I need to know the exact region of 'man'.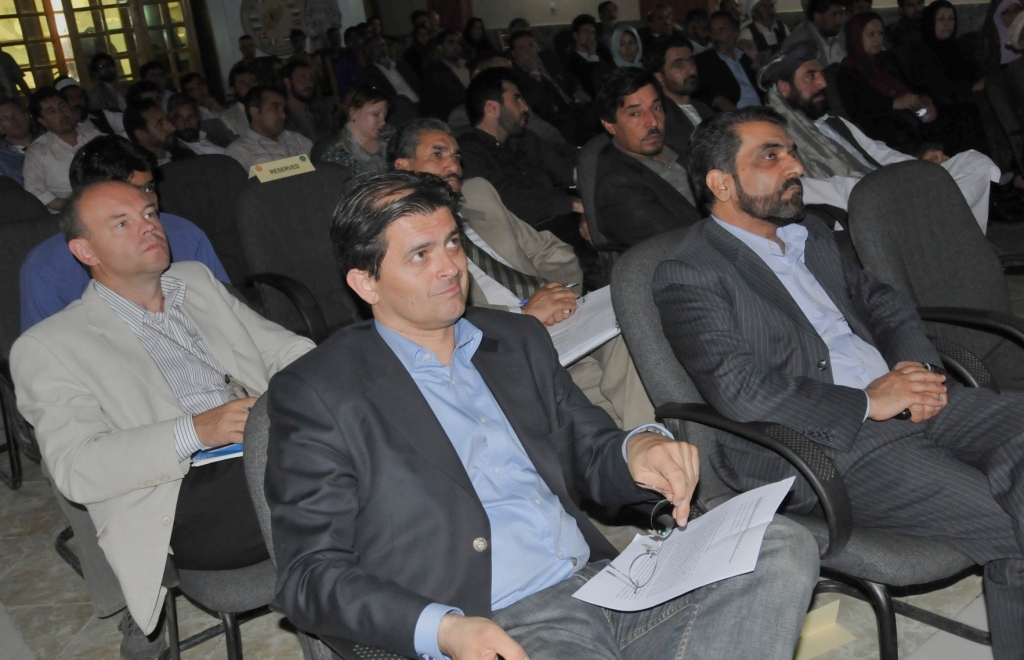
Region: 228, 93, 316, 170.
